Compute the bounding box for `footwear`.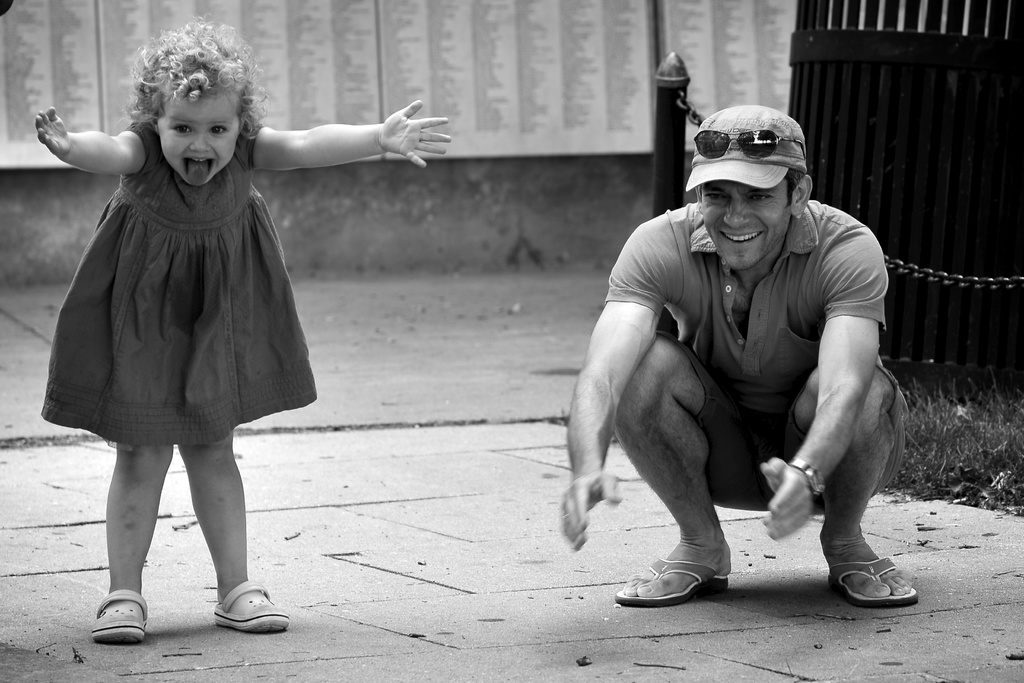
Rect(612, 556, 731, 614).
